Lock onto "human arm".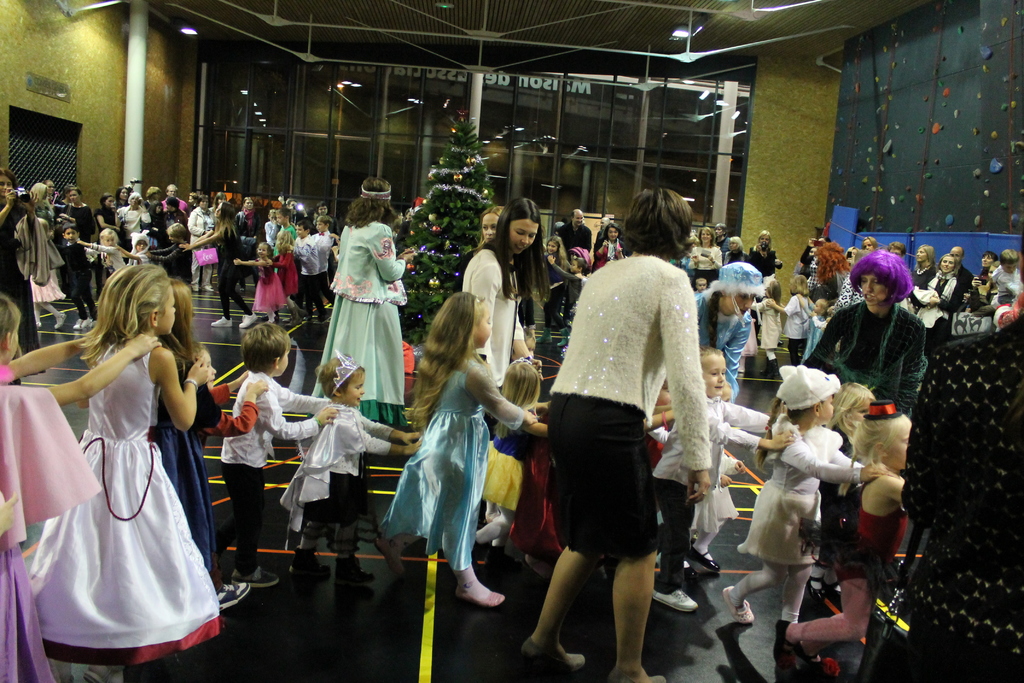
Locked: <region>343, 421, 420, 459</region>.
